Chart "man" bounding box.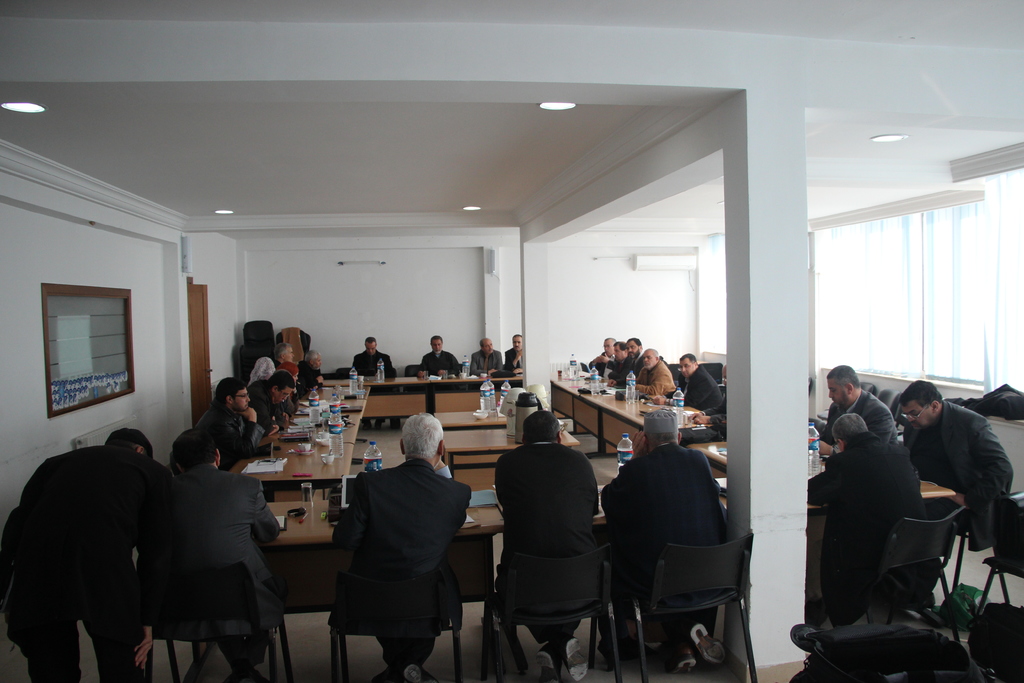
Charted: l=272, t=339, r=297, b=370.
